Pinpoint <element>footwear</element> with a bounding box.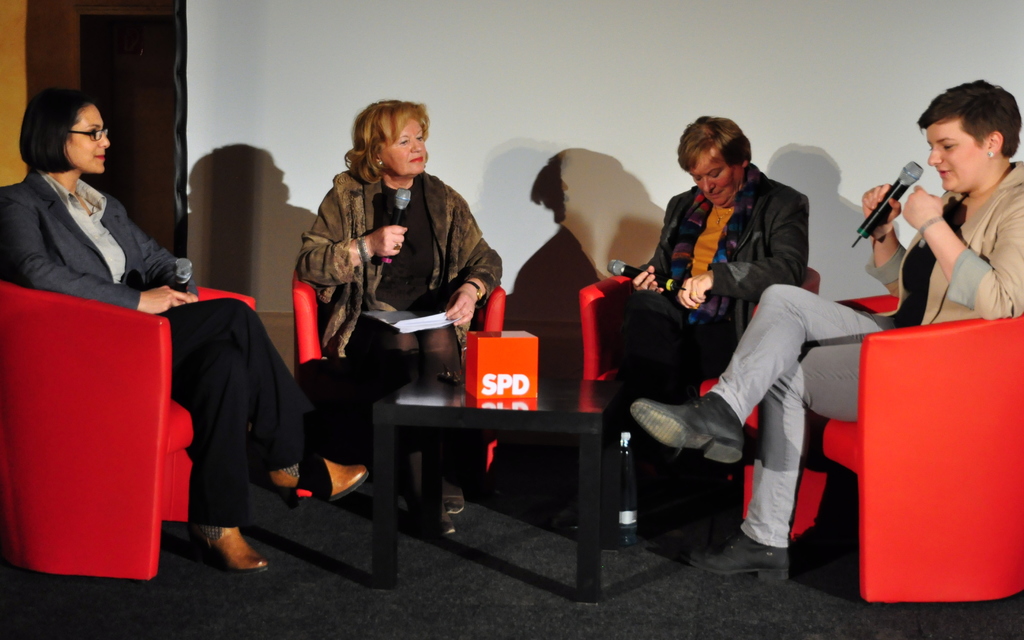
<box>682,527,789,582</box>.
